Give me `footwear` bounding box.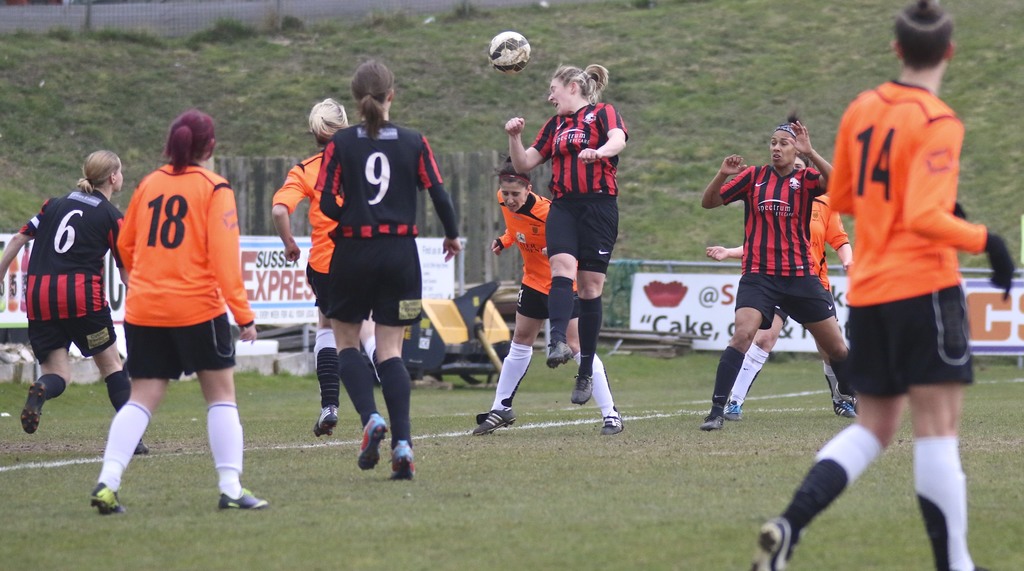
<bbox>700, 414, 724, 433</bbox>.
